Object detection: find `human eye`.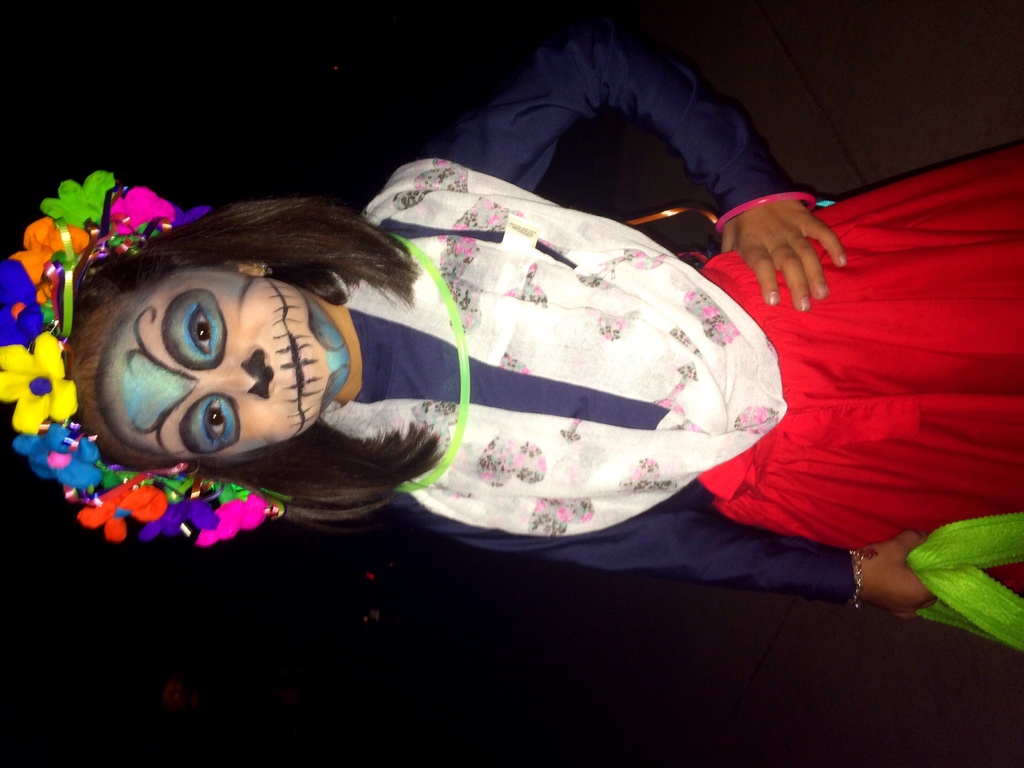
(x1=196, y1=395, x2=233, y2=444).
